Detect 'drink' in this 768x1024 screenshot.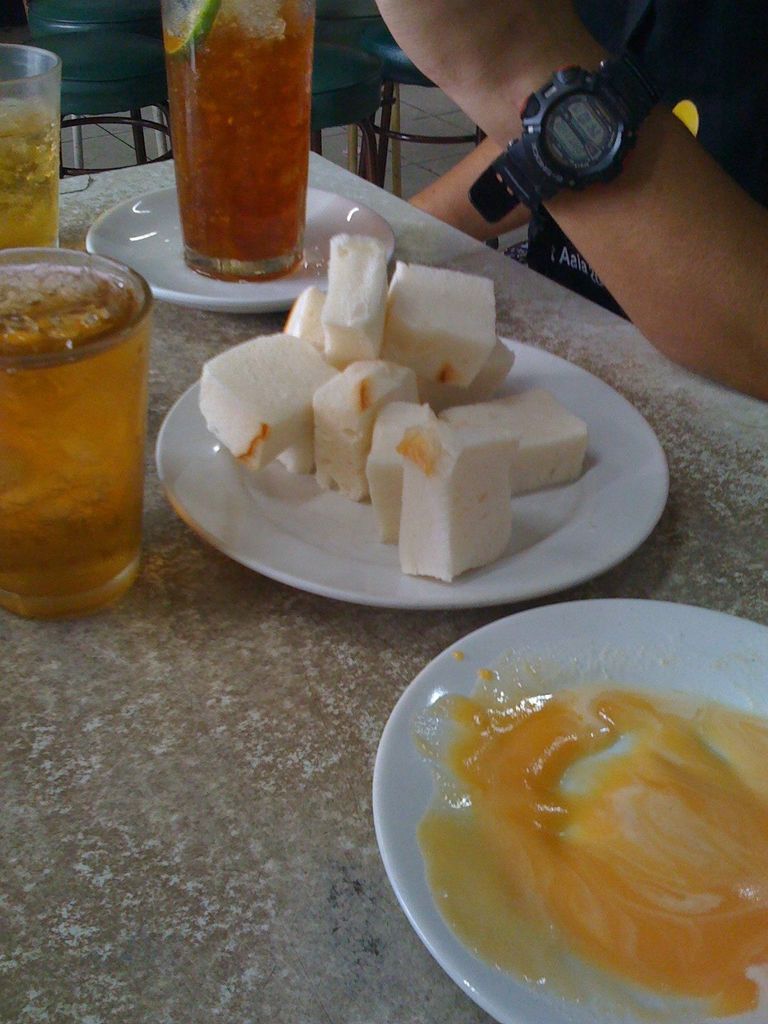
Detection: select_region(0, 104, 70, 260).
